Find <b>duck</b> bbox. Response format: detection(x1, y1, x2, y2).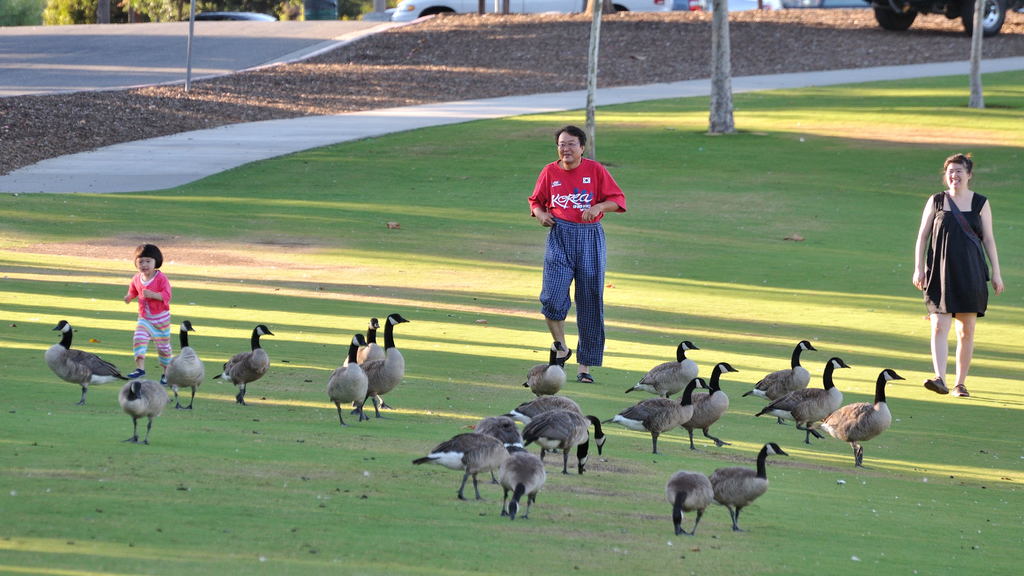
detection(684, 358, 743, 443).
